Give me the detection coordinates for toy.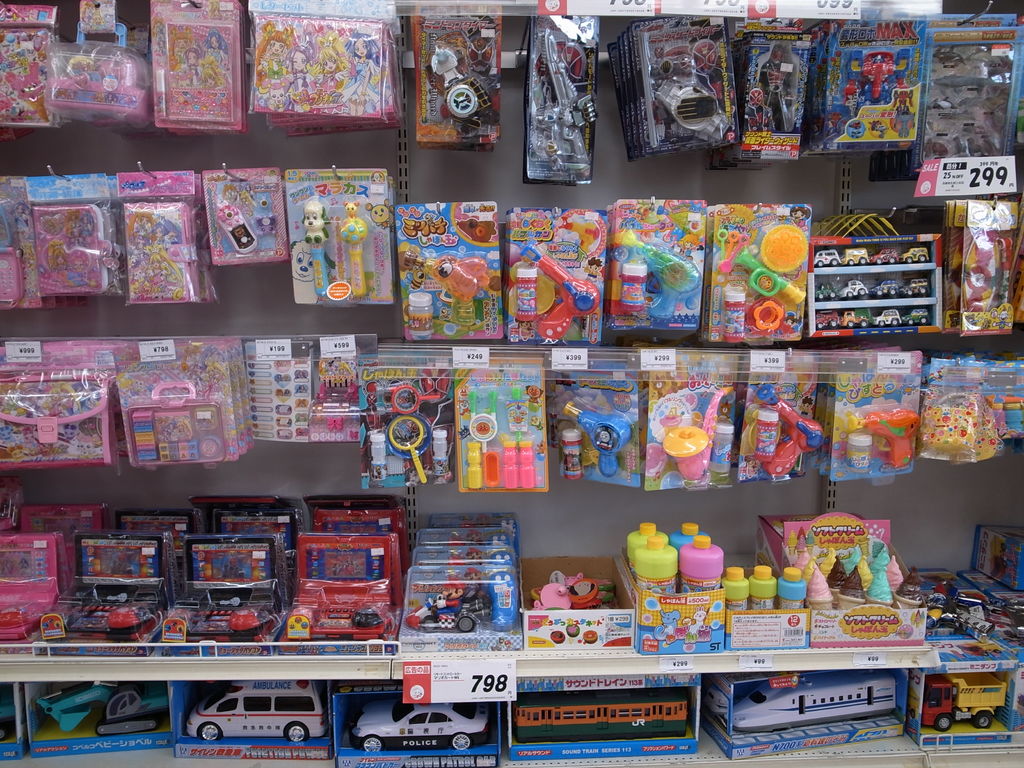
locate(0, 691, 17, 742).
